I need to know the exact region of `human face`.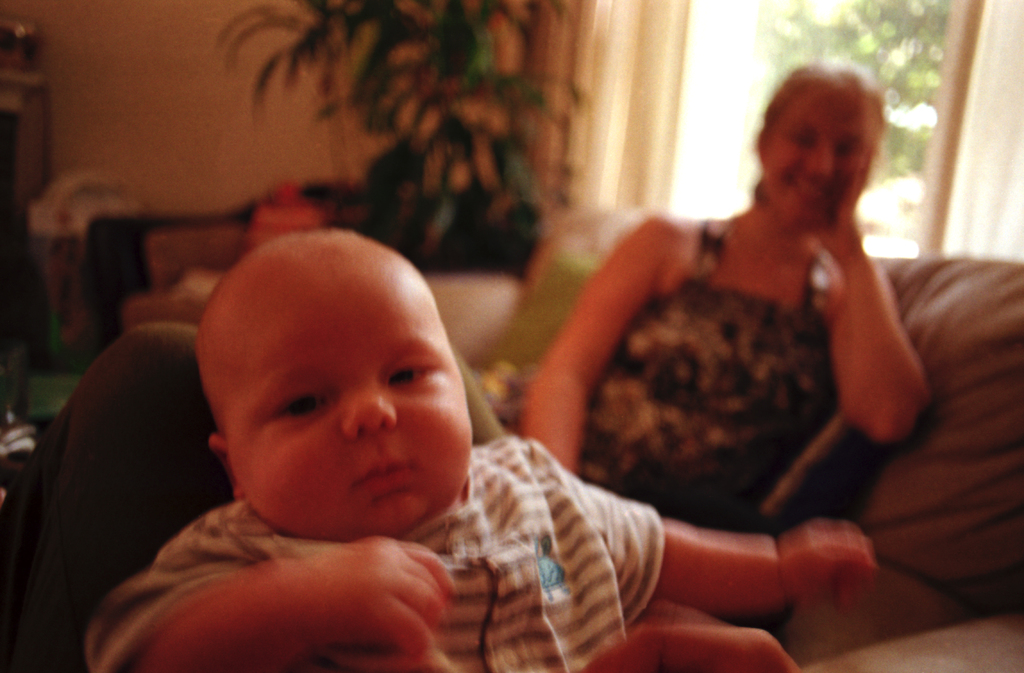
Region: locate(762, 99, 870, 223).
